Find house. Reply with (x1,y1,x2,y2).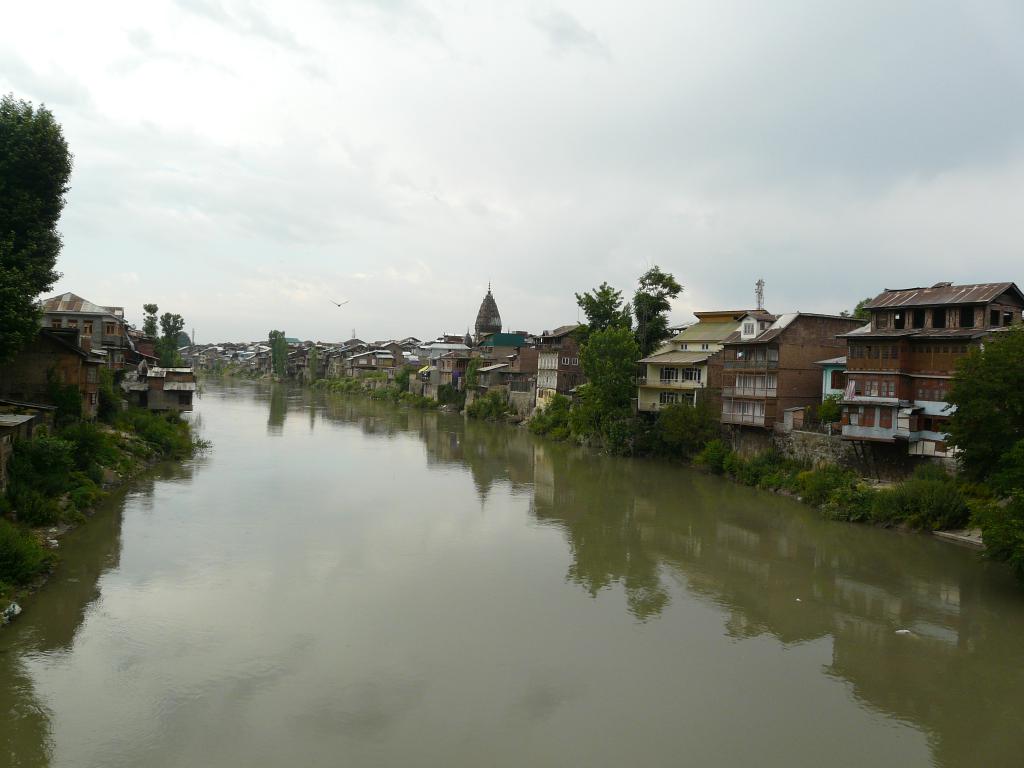
(532,314,605,419).
